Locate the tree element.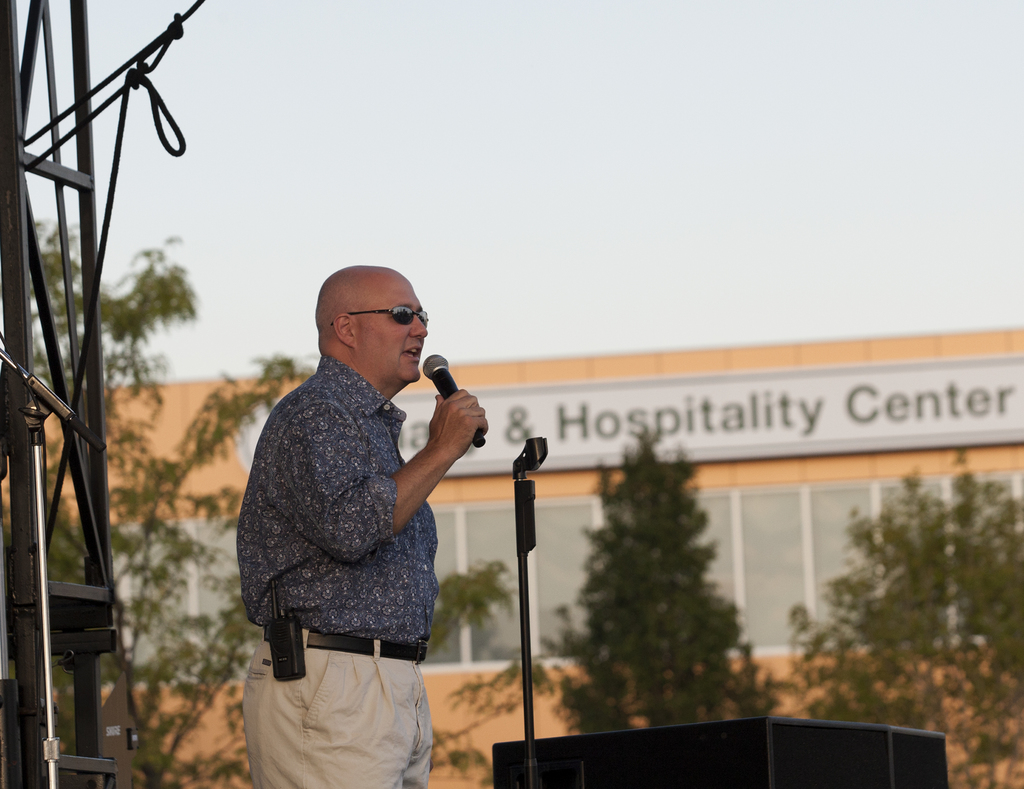
Element bbox: bbox=[0, 196, 570, 788].
